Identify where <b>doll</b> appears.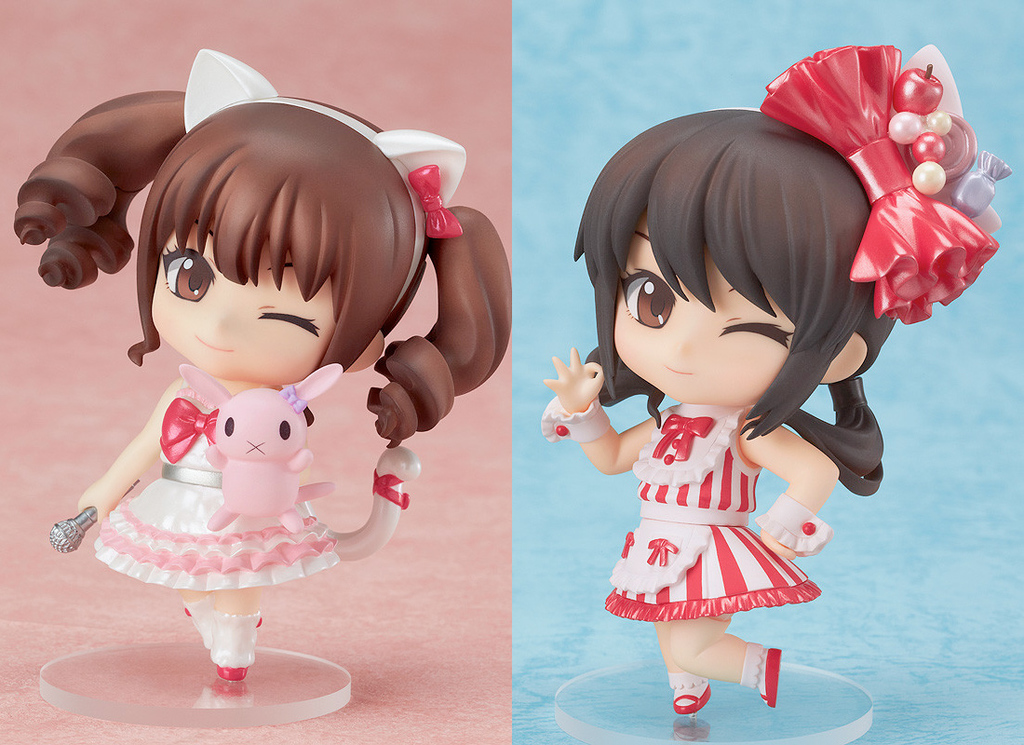
Appears at Rect(50, 106, 478, 714).
